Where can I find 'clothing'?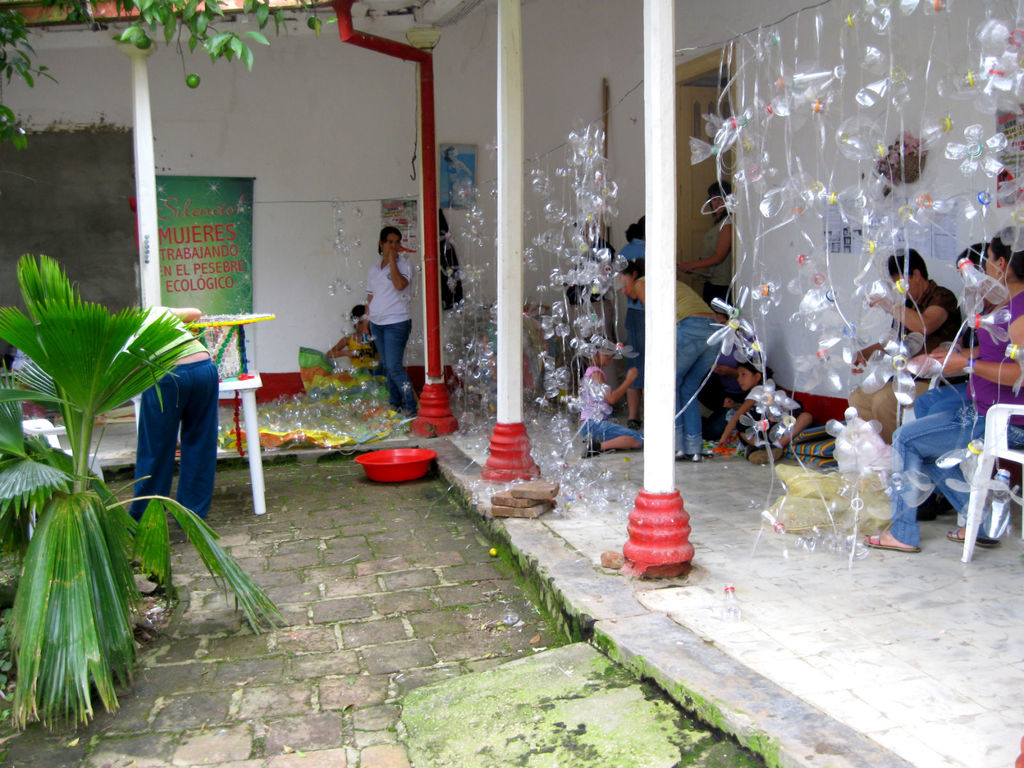
You can find it at bbox=[101, 307, 227, 536].
